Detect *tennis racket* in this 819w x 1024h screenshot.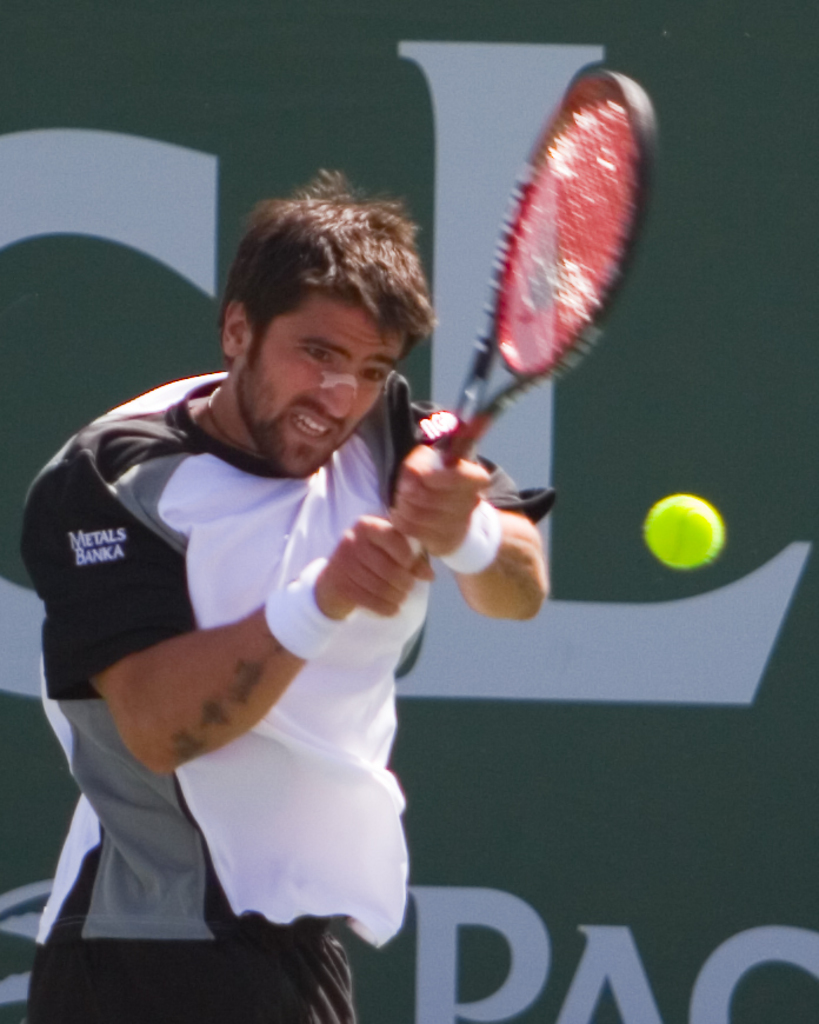
Detection: <bbox>387, 65, 659, 547</bbox>.
